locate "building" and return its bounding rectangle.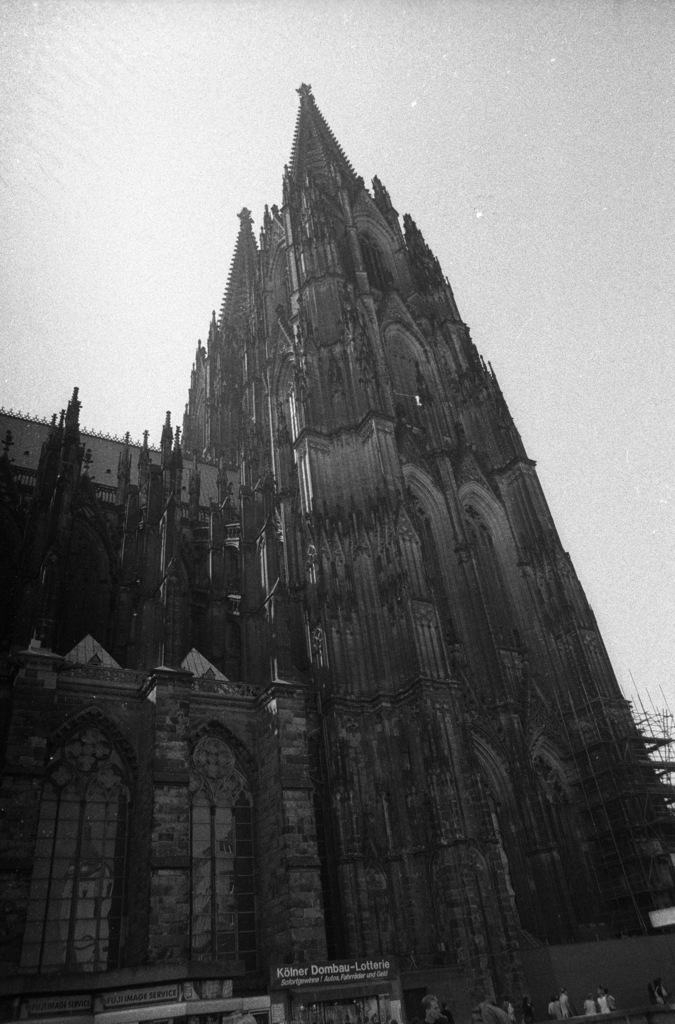
<region>0, 76, 674, 1023</region>.
